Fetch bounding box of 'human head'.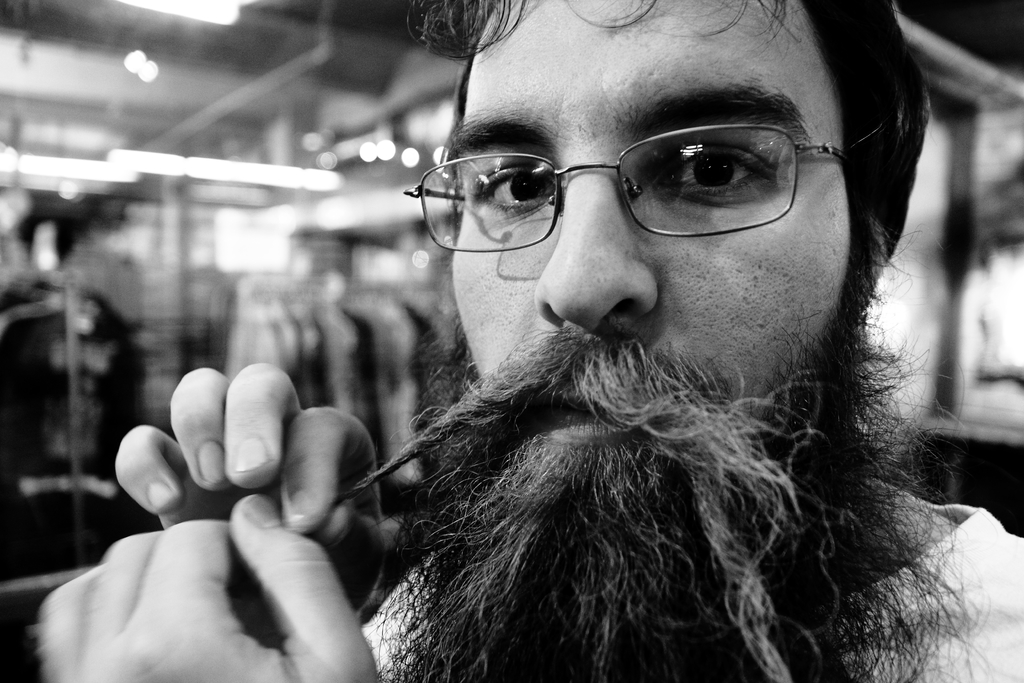
Bbox: crop(332, 0, 995, 682).
